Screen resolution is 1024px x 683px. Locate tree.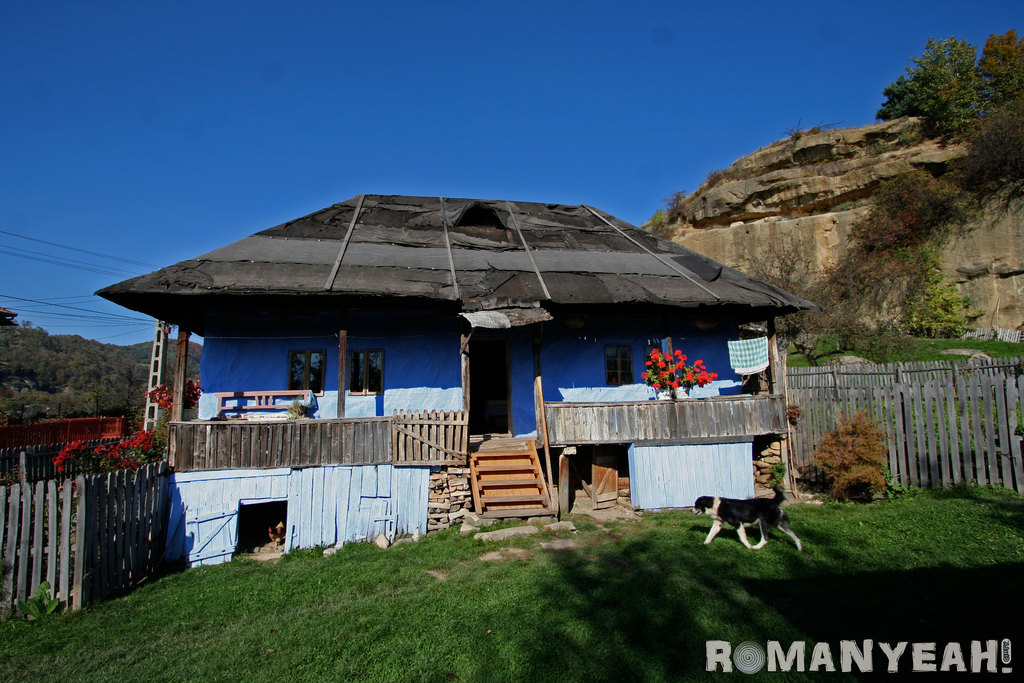
select_region(879, 35, 1002, 135).
